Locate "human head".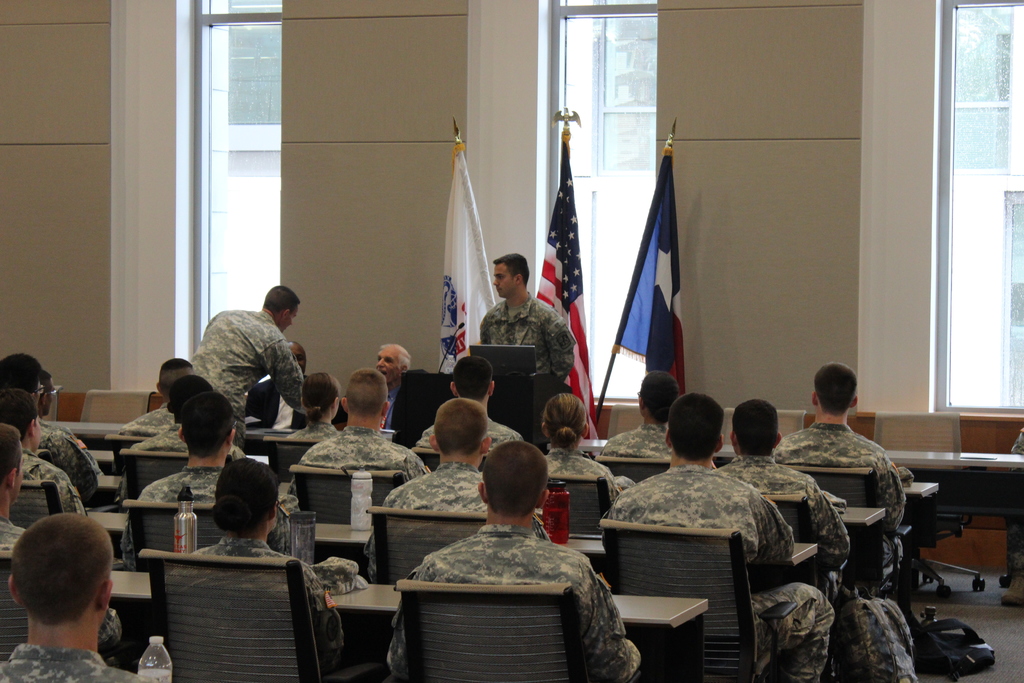
Bounding box: rect(0, 425, 24, 502).
